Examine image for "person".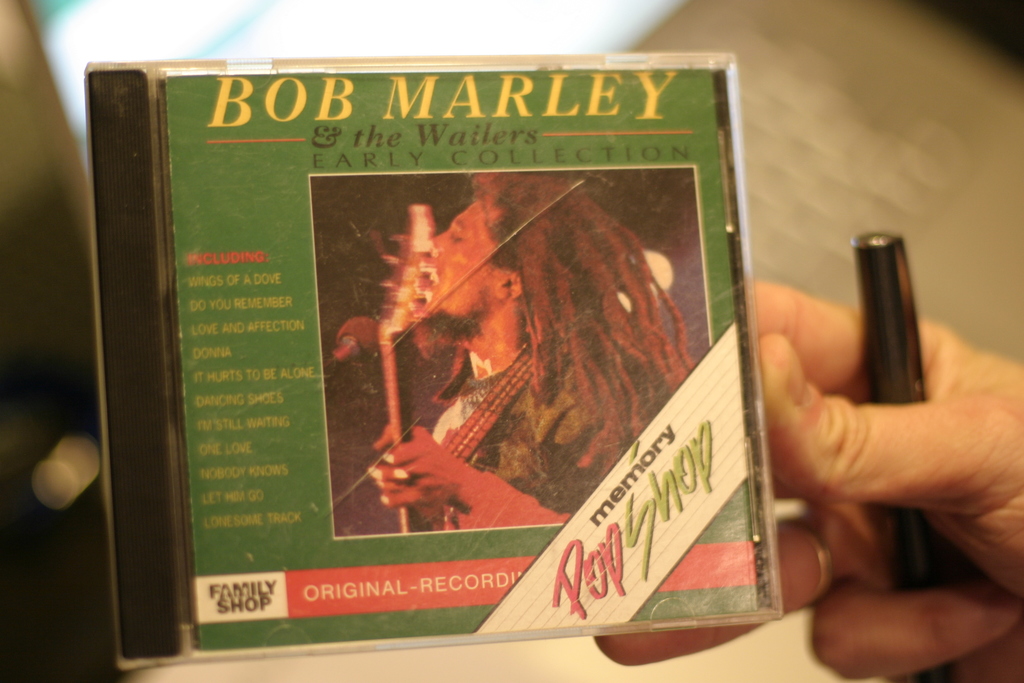
Examination result: 594 284 1023 682.
